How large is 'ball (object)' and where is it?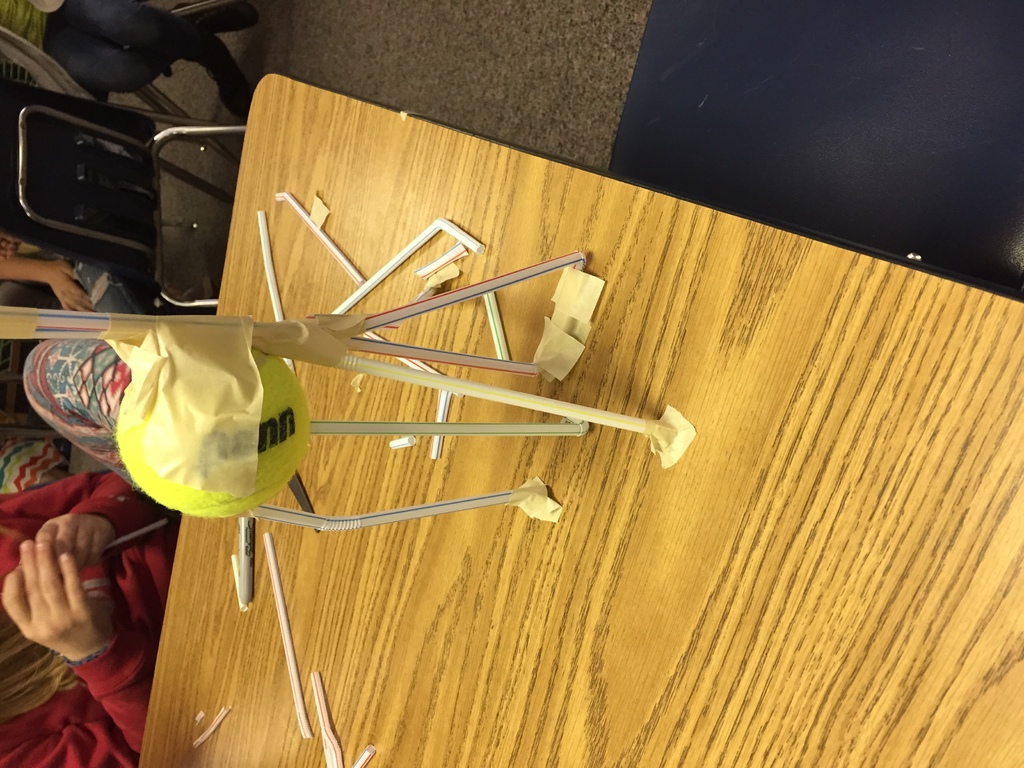
Bounding box: [116,353,310,516].
